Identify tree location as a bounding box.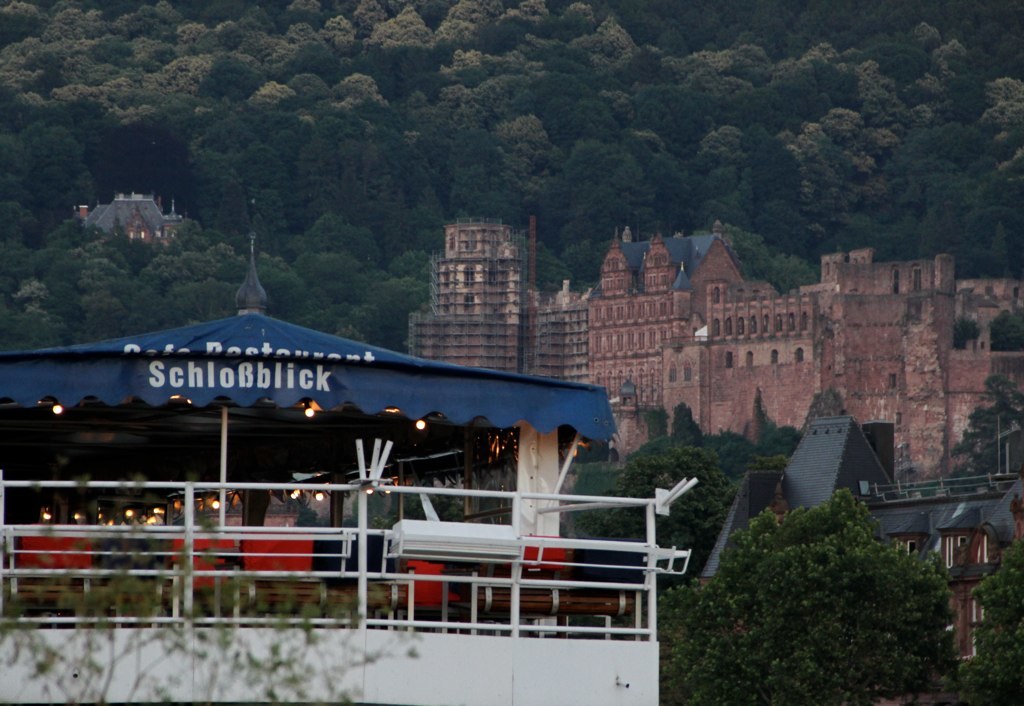
[x1=0, y1=206, x2=42, y2=295].
